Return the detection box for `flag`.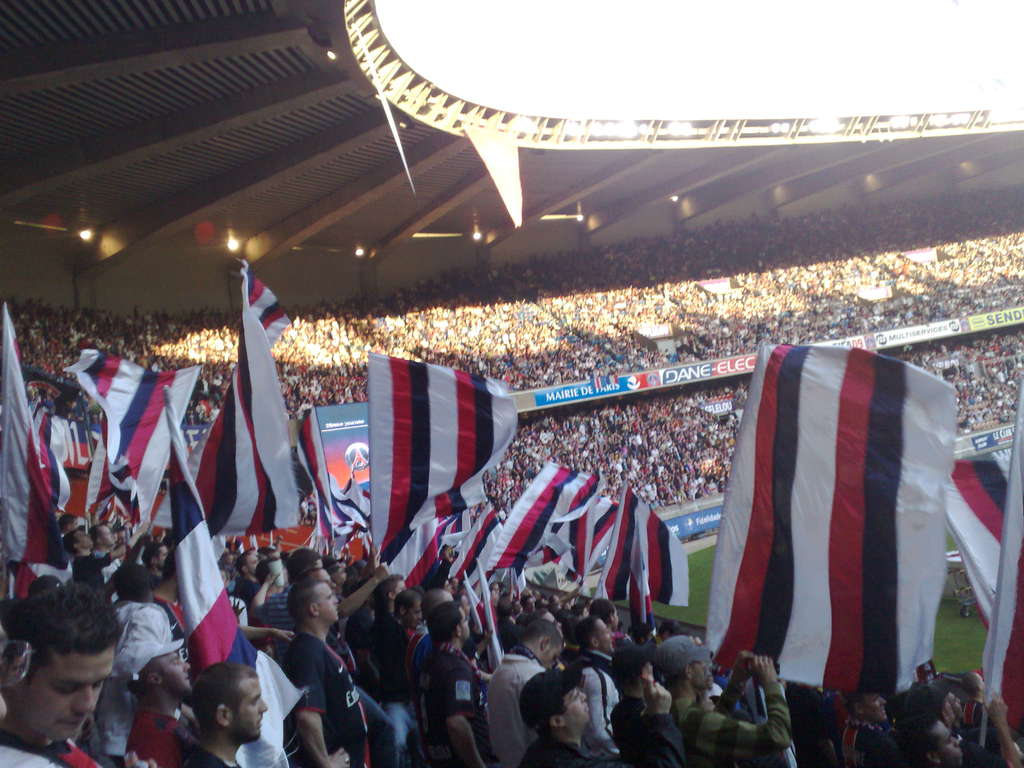
crop(474, 458, 623, 577).
